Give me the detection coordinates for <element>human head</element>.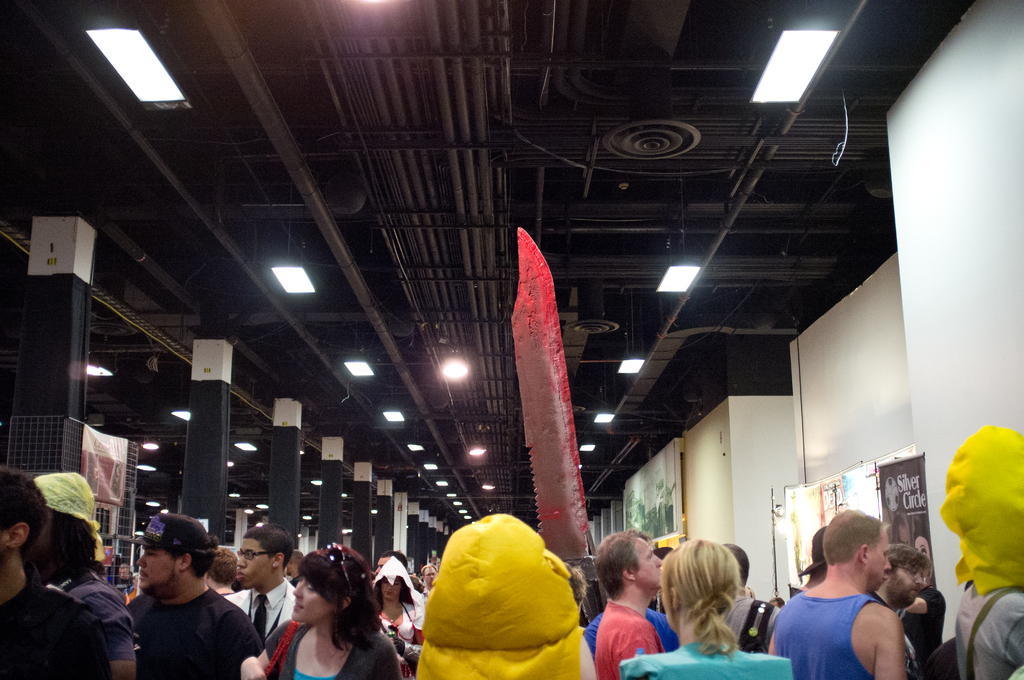
box(591, 529, 662, 592).
